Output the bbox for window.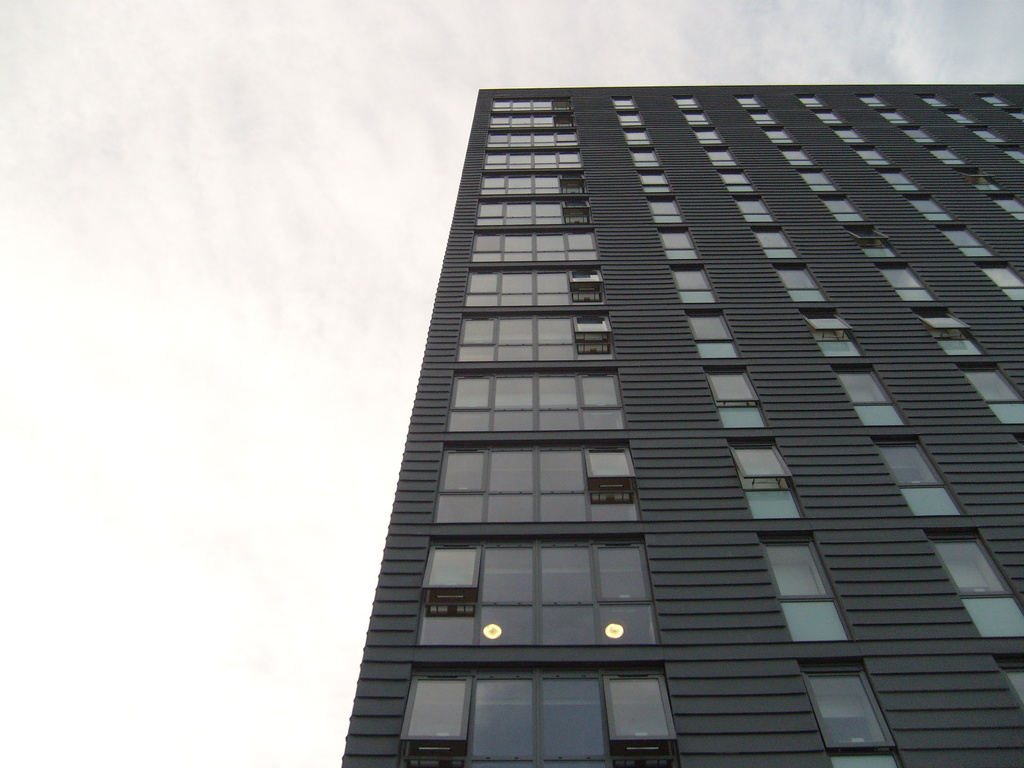
bbox(906, 197, 945, 216).
